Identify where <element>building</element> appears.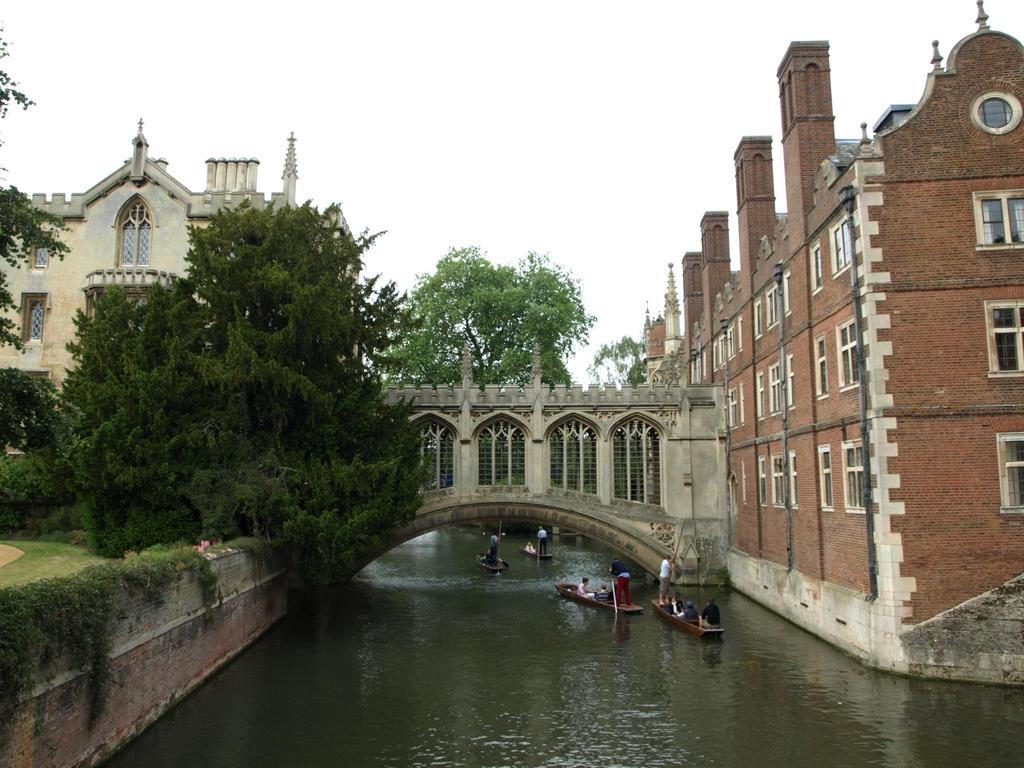
Appears at box(0, 117, 364, 454).
